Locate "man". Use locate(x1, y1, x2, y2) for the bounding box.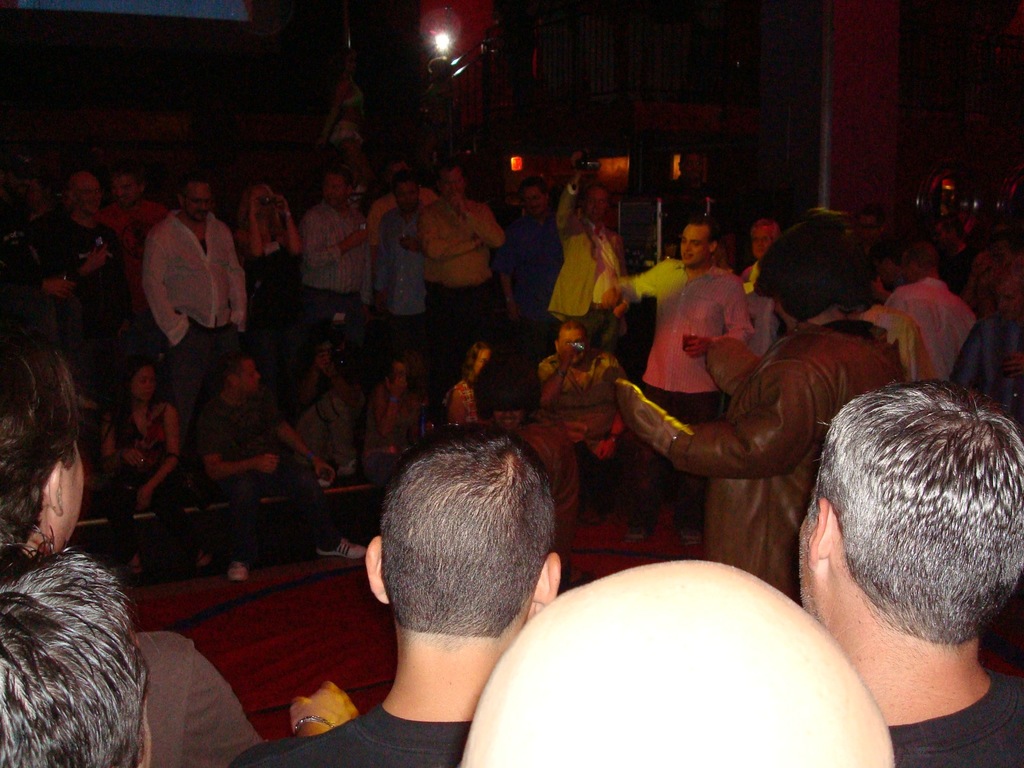
locate(879, 237, 981, 376).
